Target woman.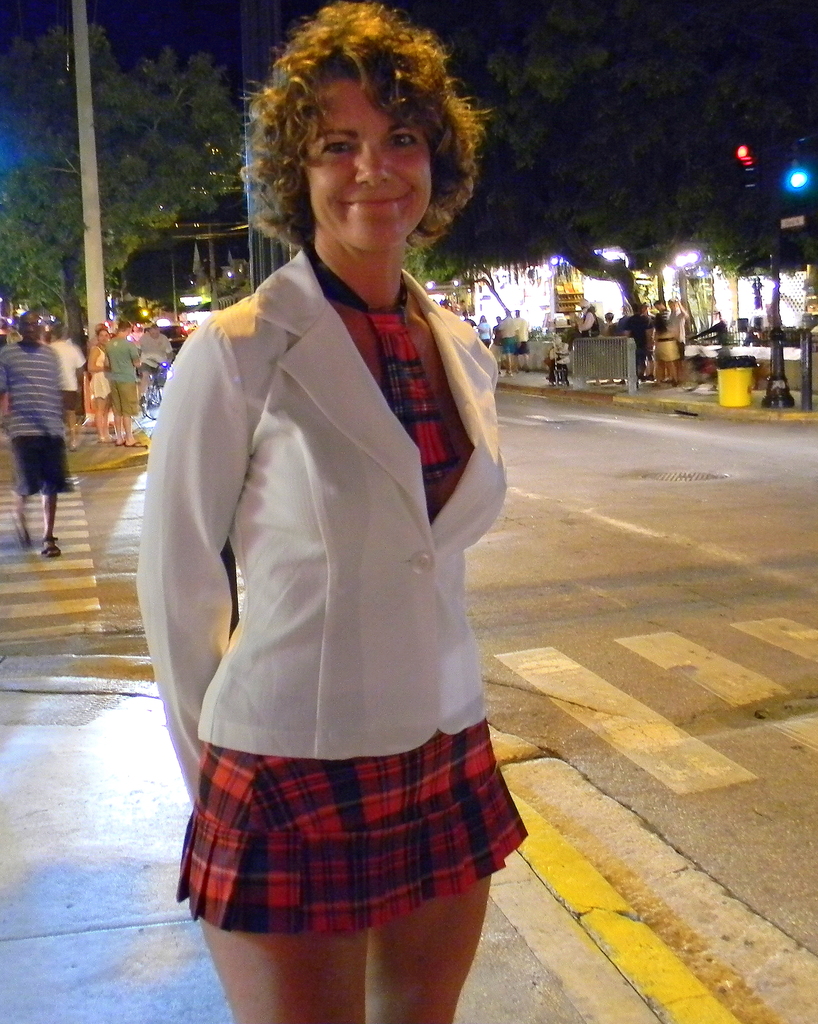
Target region: (x1=0, y1=317, x2=17, y2=417).
